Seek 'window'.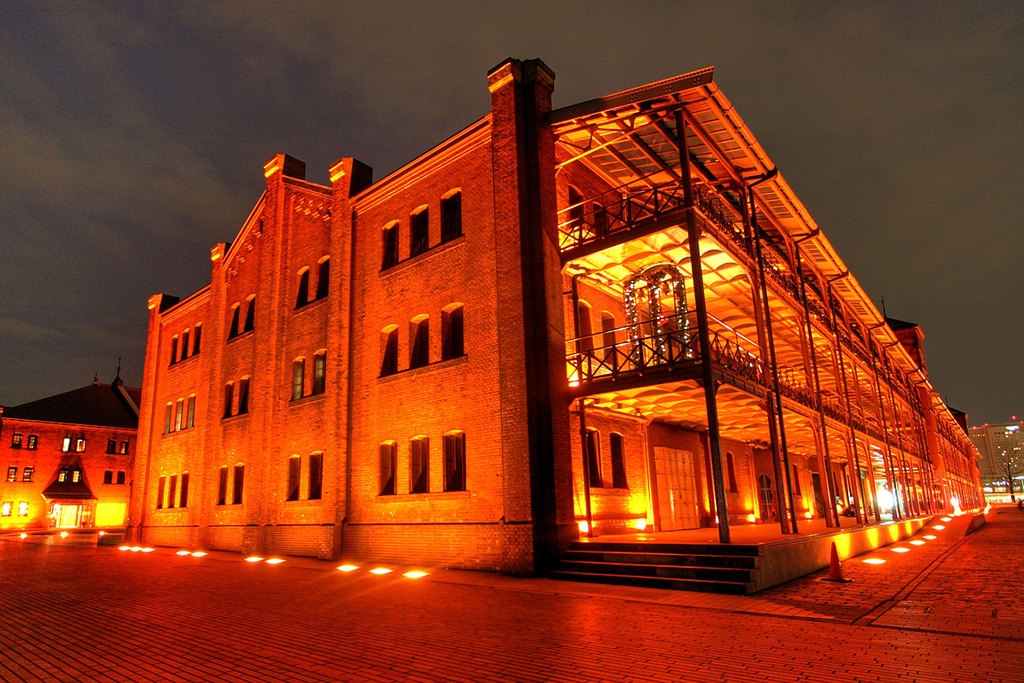
<bbox>408, 436, 432, 494</bbox>.
